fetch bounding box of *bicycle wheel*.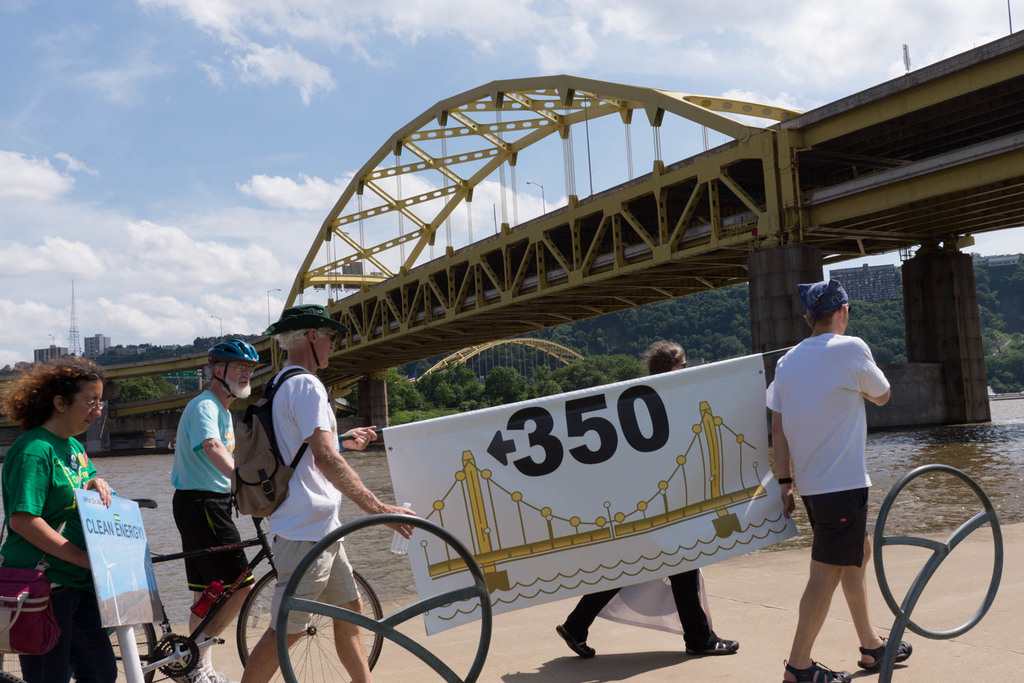
Bbox: 236 566 385 682.
